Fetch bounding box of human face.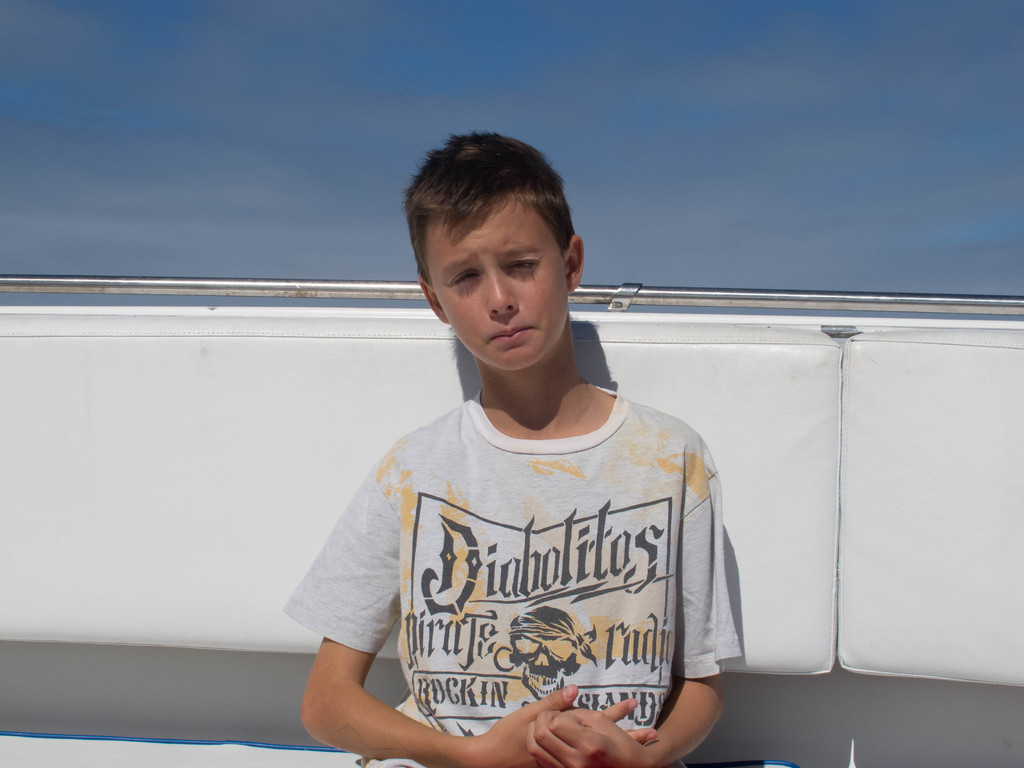
Bbox: l=426, t=196, r=568, b=372.
